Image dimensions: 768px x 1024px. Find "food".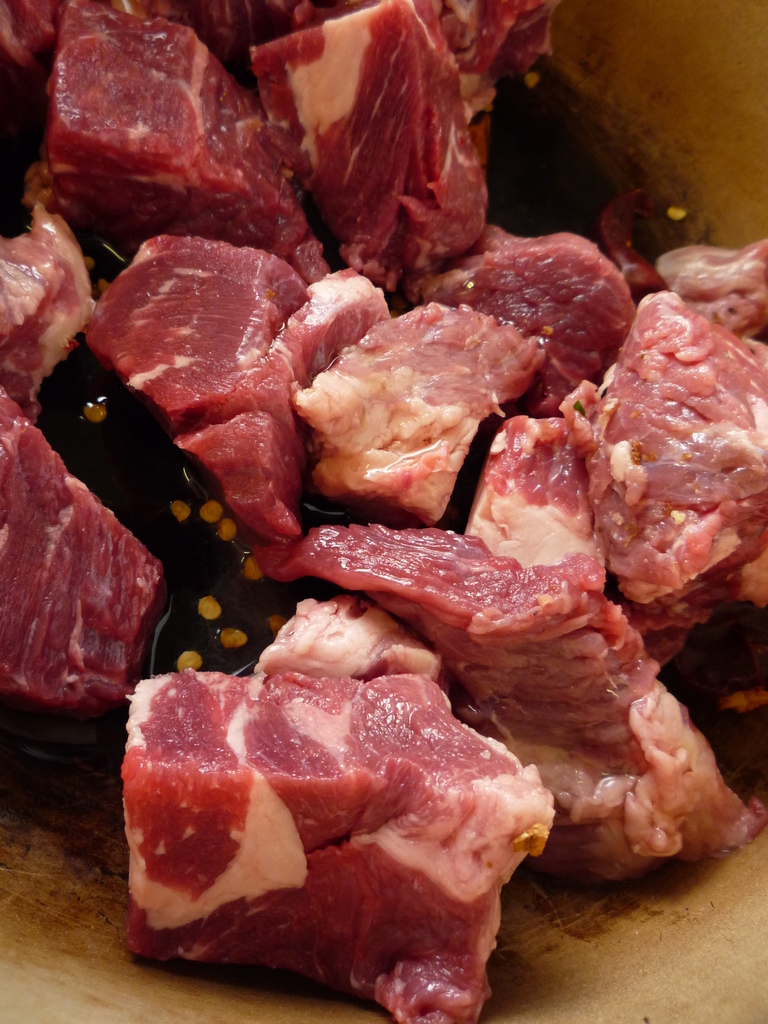
box=[105, 634, 551, 995].
